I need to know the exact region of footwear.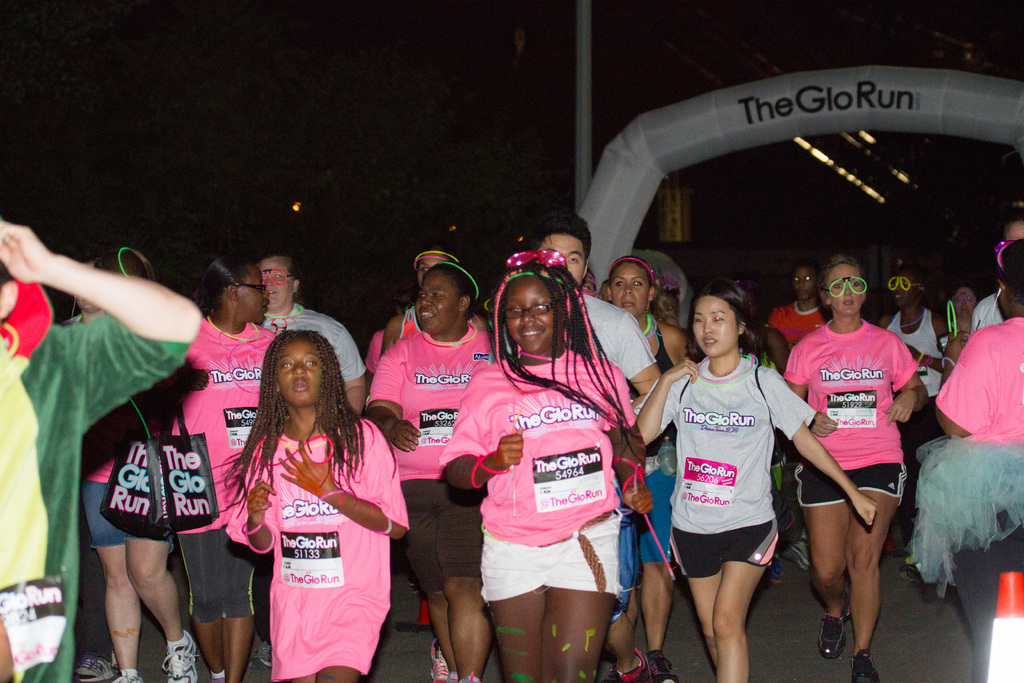
Region: select_region(615, 653, 653, 682).
